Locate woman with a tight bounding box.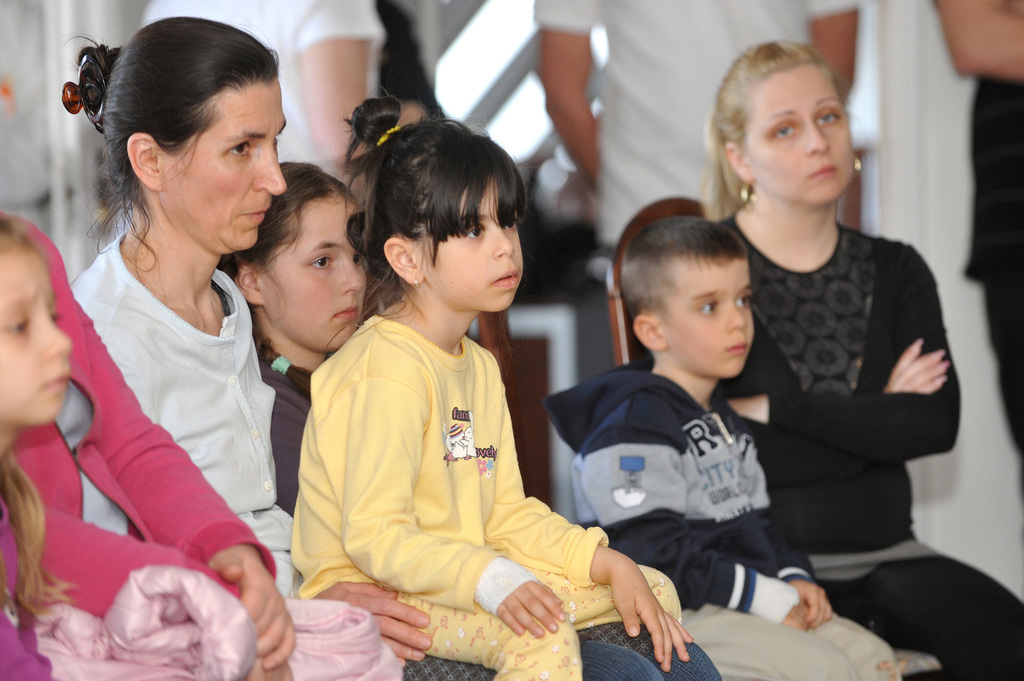
box=[53, 23, 721, 680].
